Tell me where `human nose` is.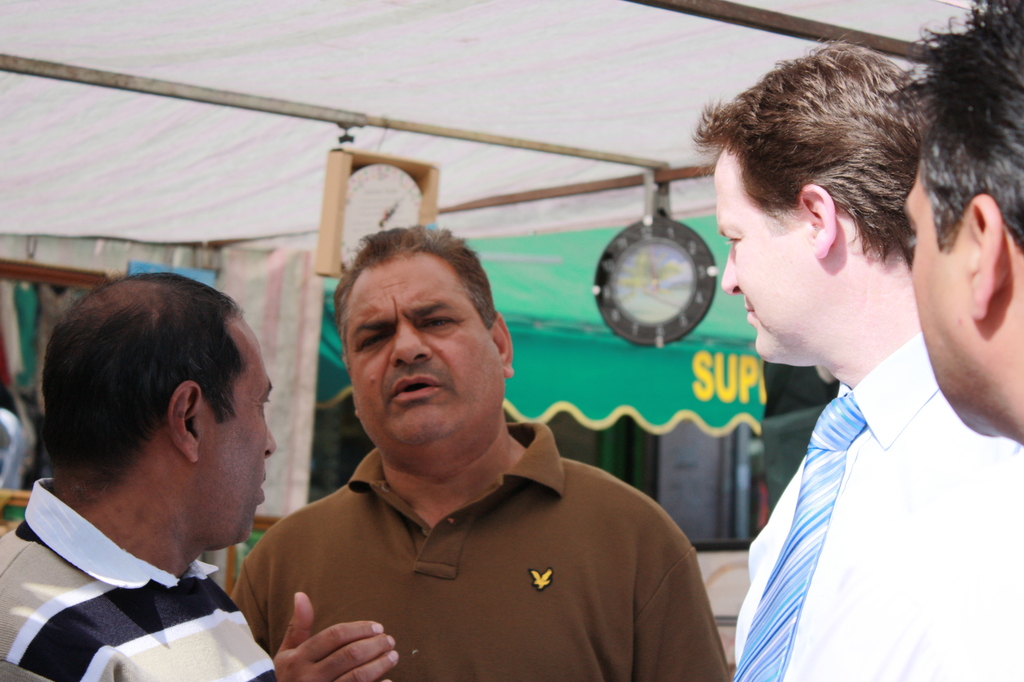
`human nose` is at locate(266, 428, 279, 460).
